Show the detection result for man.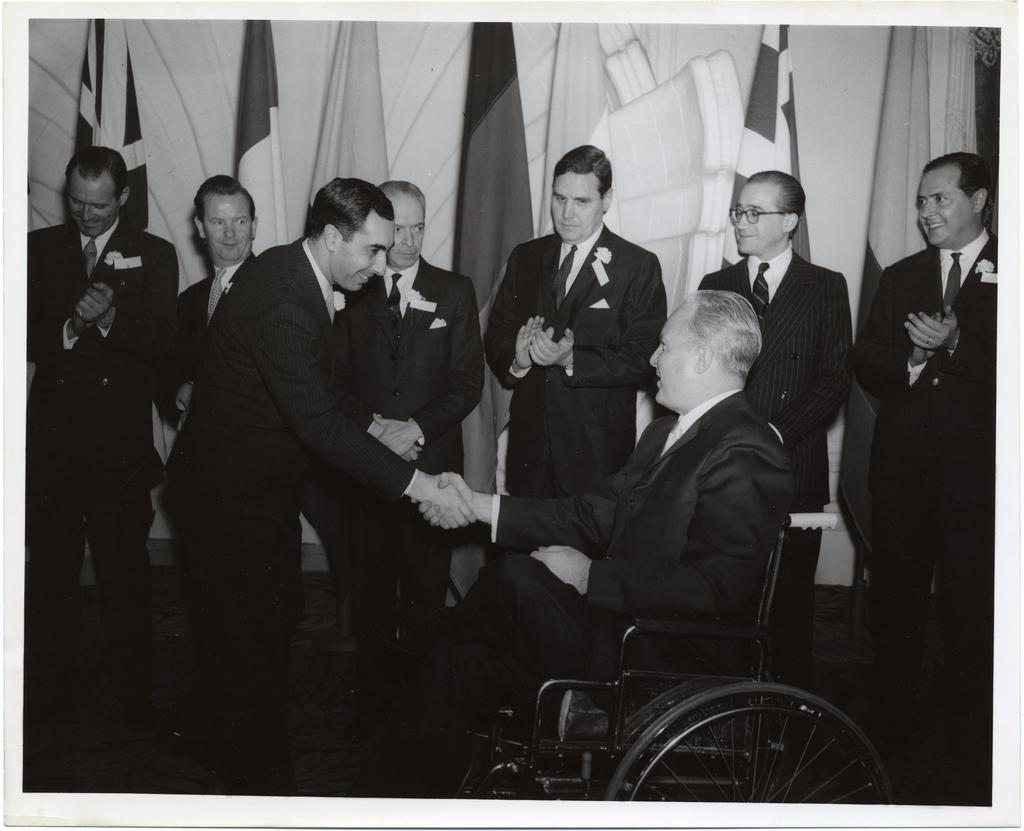
[left=412, top=290, right=797, bottom=799].
